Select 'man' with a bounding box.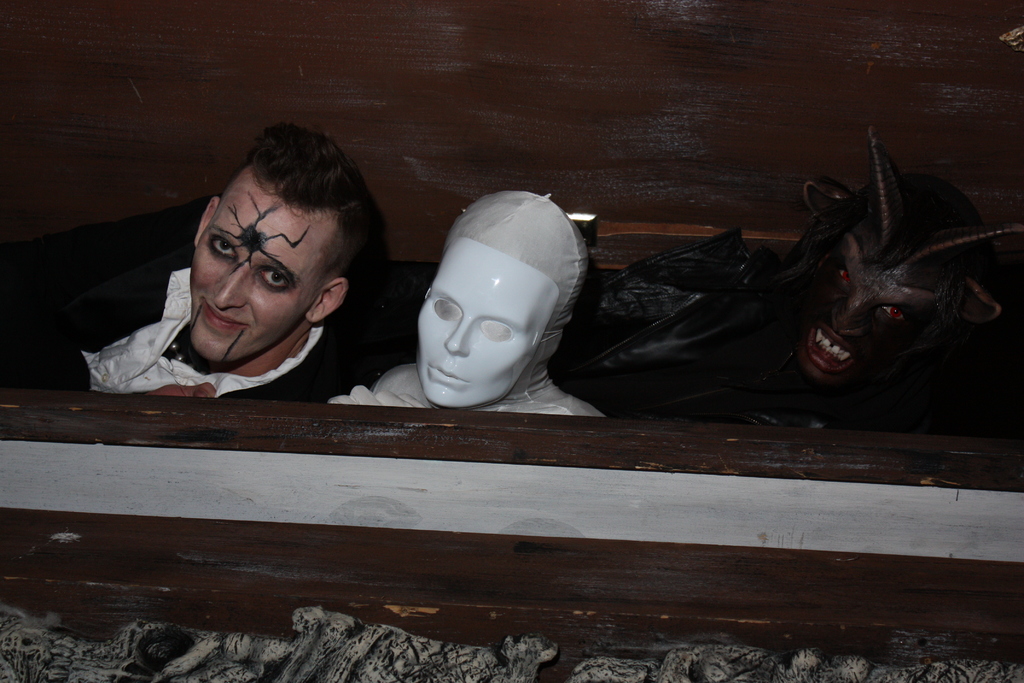
(92,144,426,425).
